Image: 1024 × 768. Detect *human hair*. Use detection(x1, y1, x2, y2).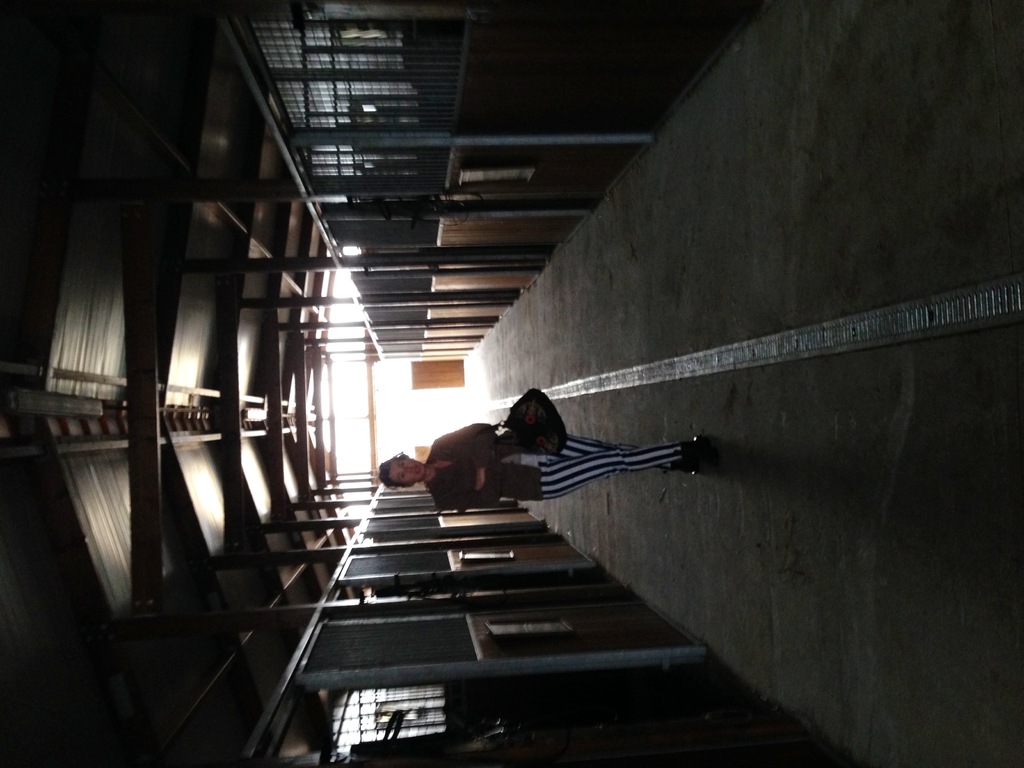
detection(381, 451, 408, 490).
